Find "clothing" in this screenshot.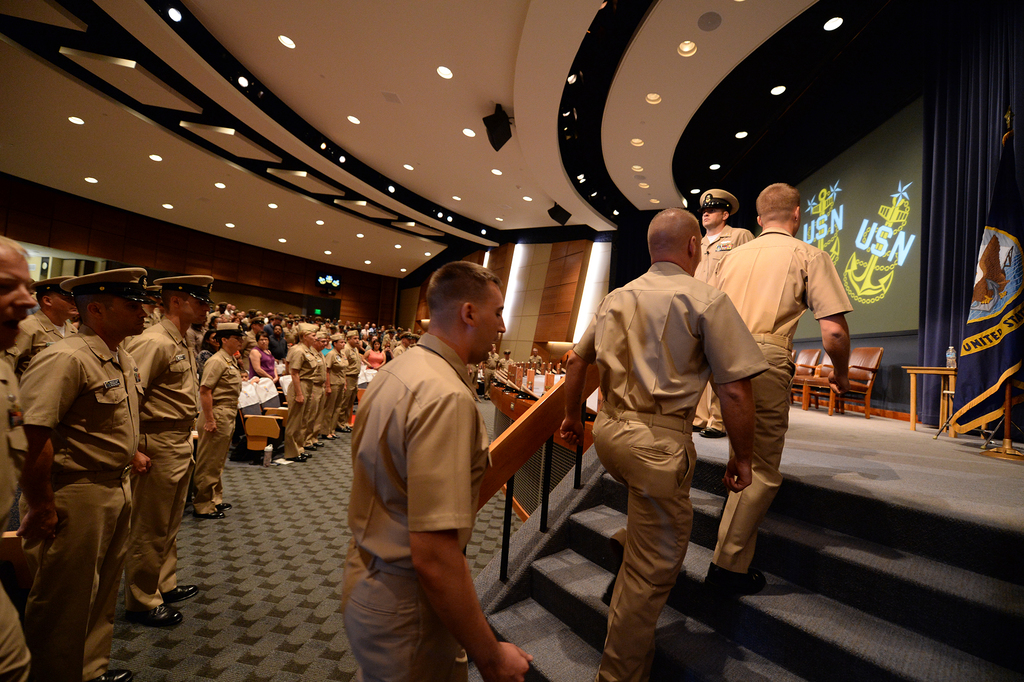
The bounding box for "clothing" is x1=591 y1=279 x2=743 y2=681.
